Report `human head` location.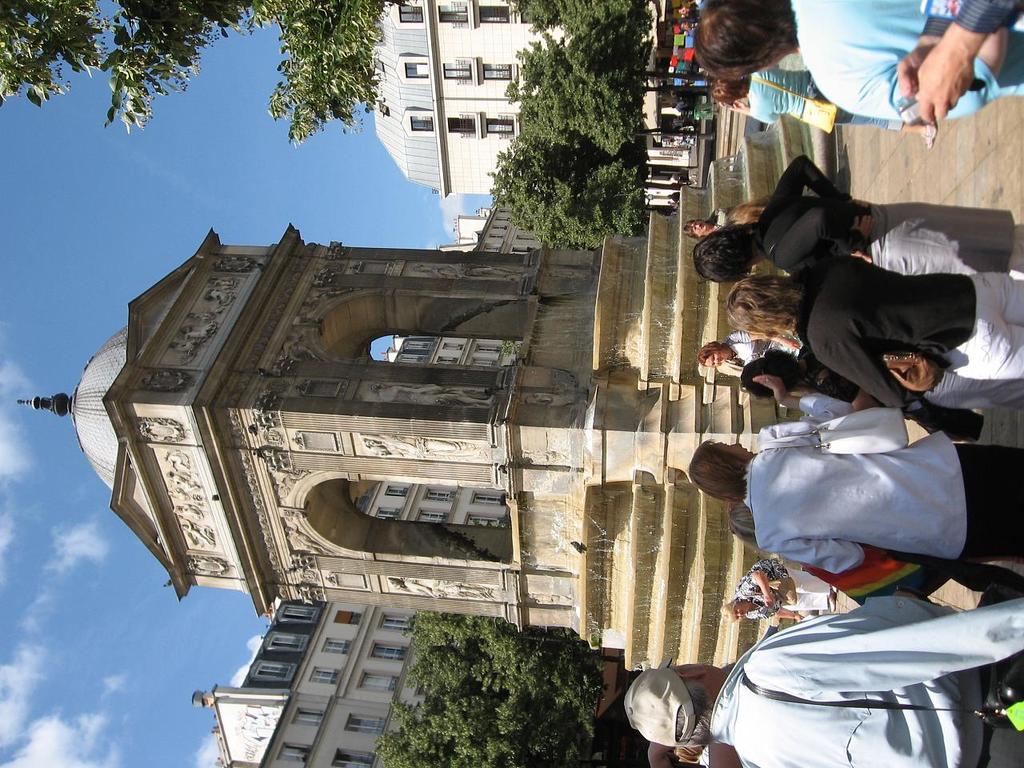
Report: bbox=(738, 346, 806, 400).
